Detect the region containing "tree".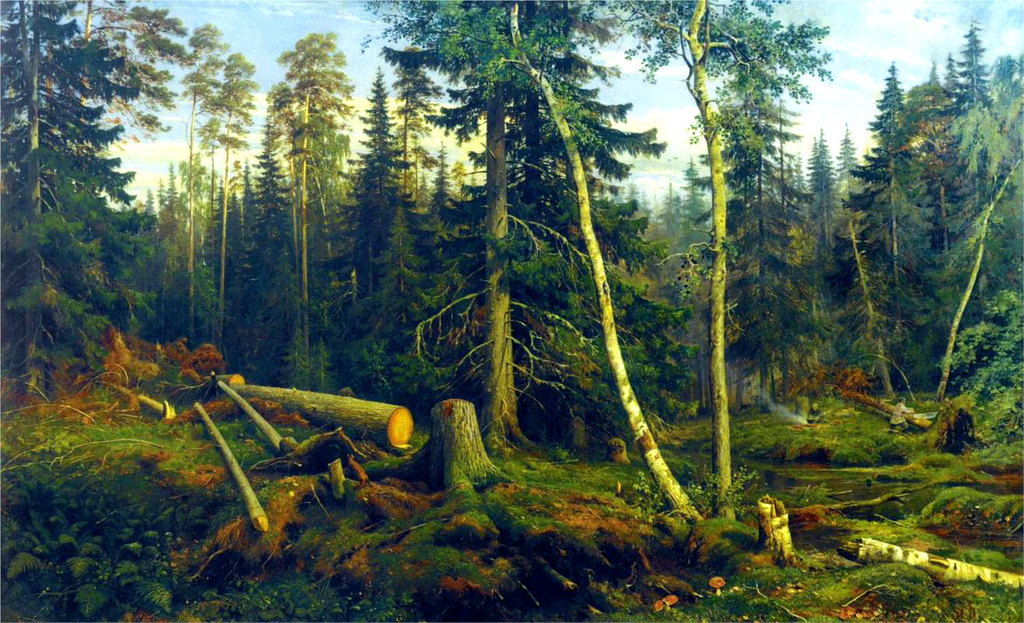
(267, 83, 295, 174).
